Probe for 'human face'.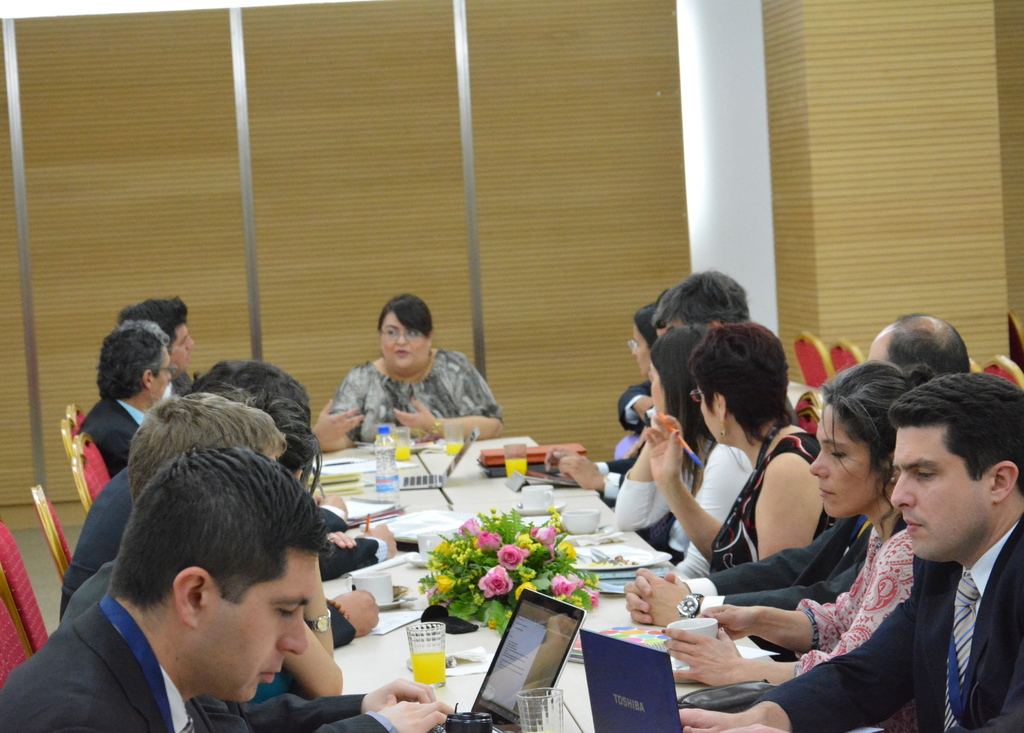
Probe result: (697, 385, 717, 446).
